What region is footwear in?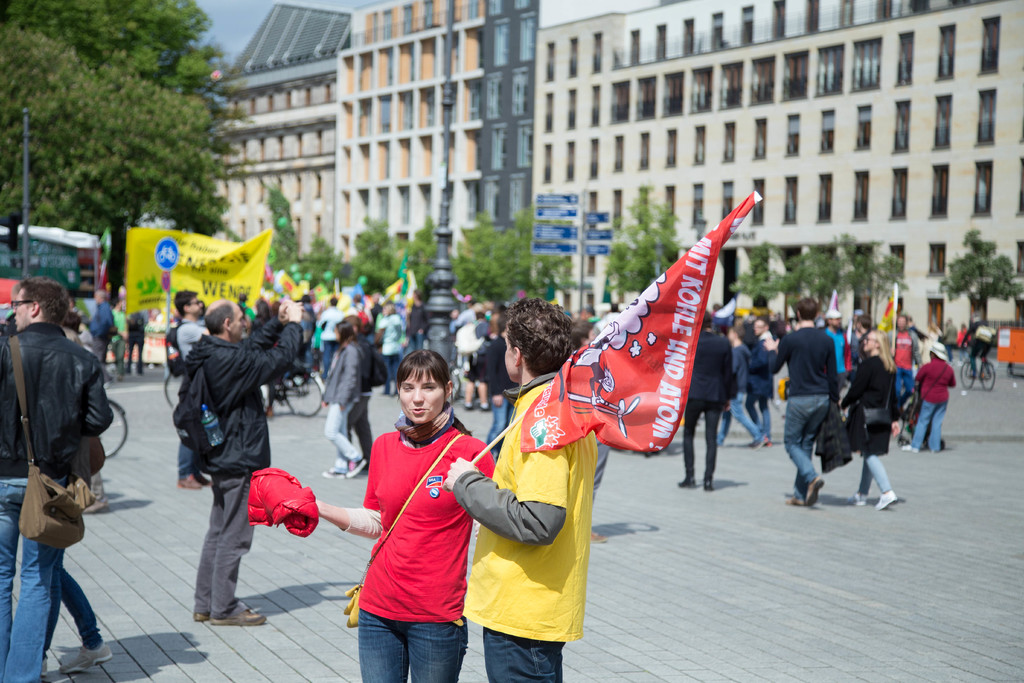
752,436,765,451.
